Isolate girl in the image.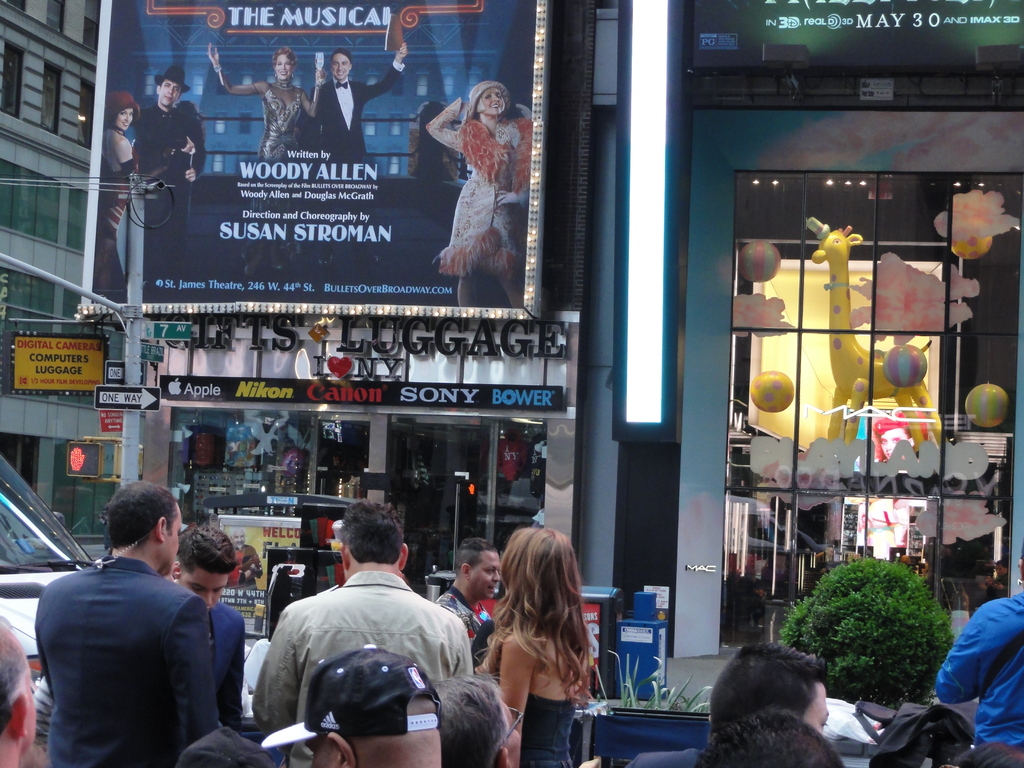
Isolated region: box(489, 527, 593, 767).
